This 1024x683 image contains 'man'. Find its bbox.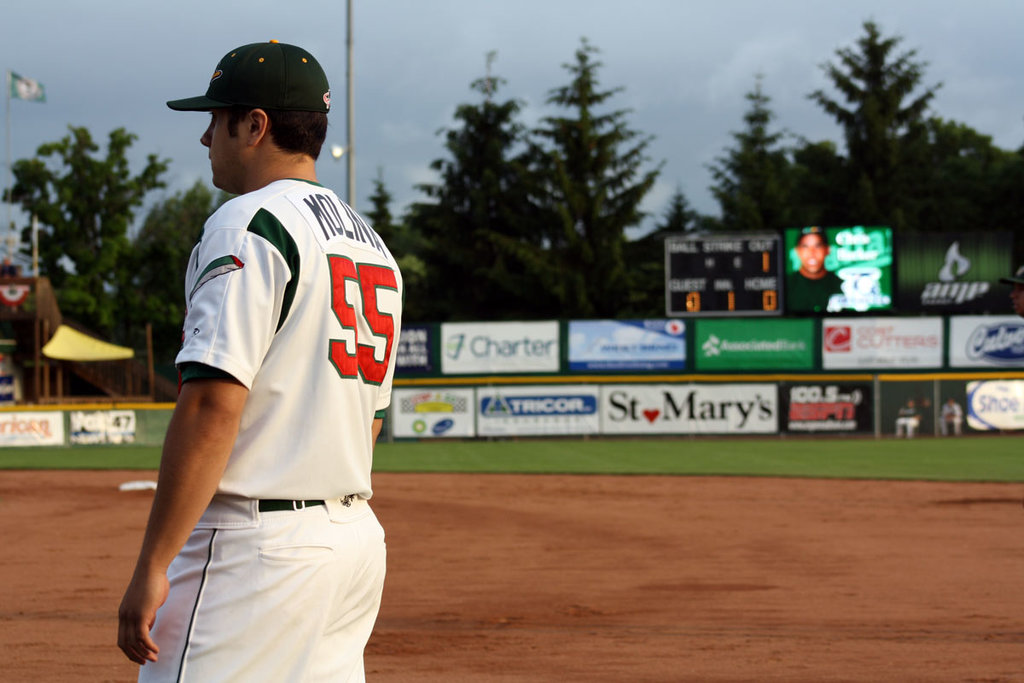
region(783, 223, 848, 317).
